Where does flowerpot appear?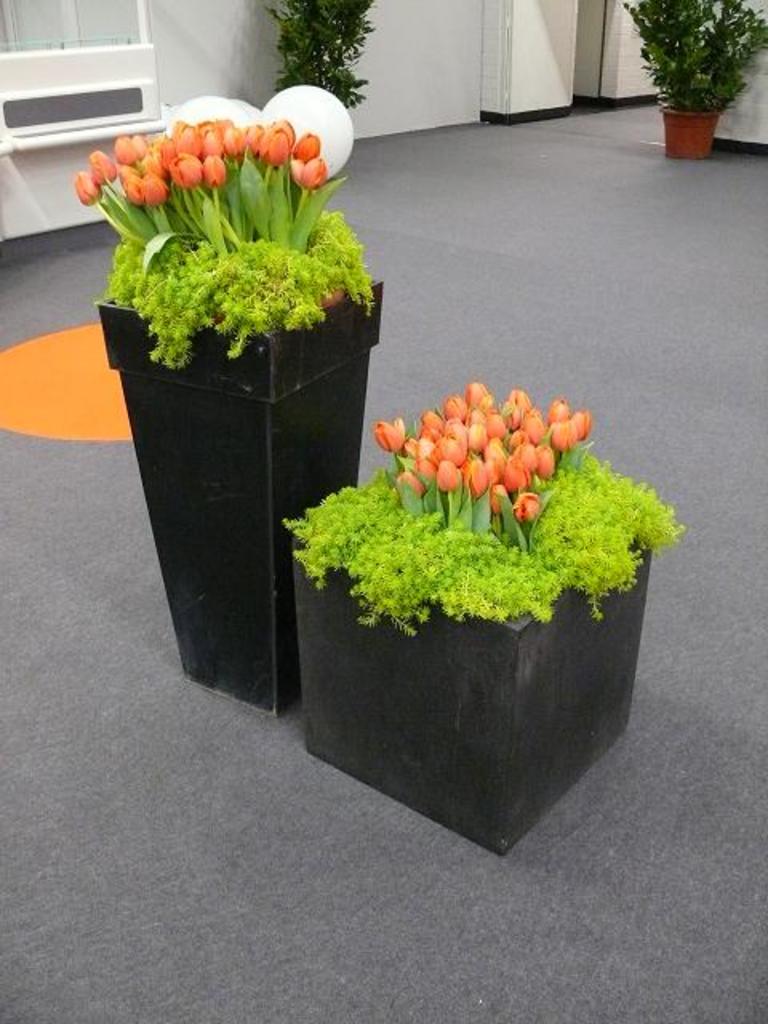
Appears at [659, 107, 717, 160].
